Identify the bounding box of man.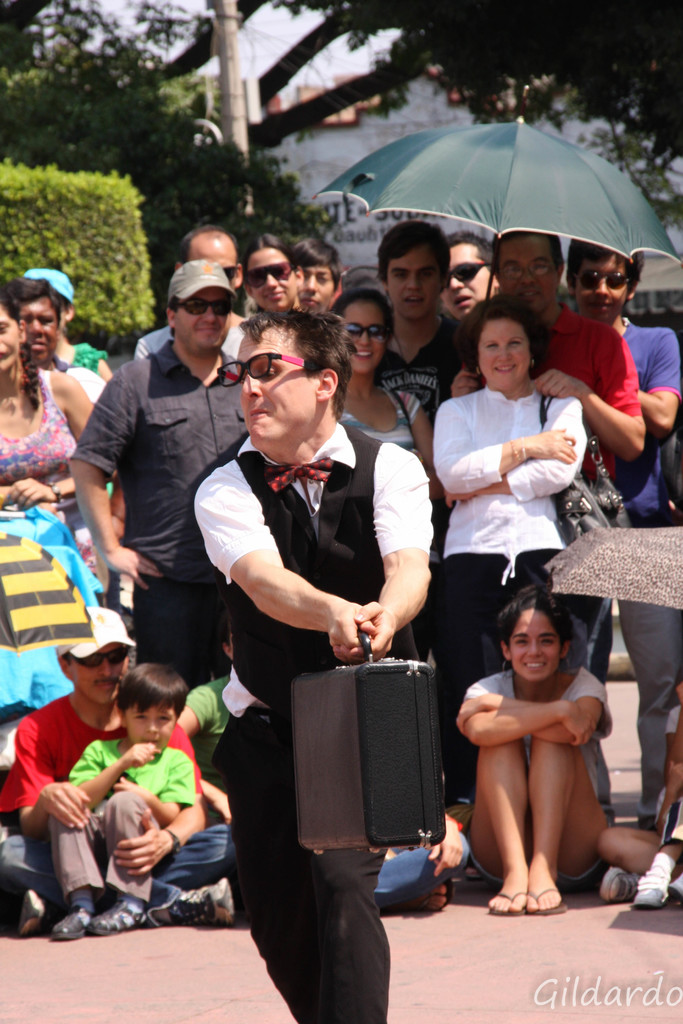
crop(134, 218, 249, 362).
